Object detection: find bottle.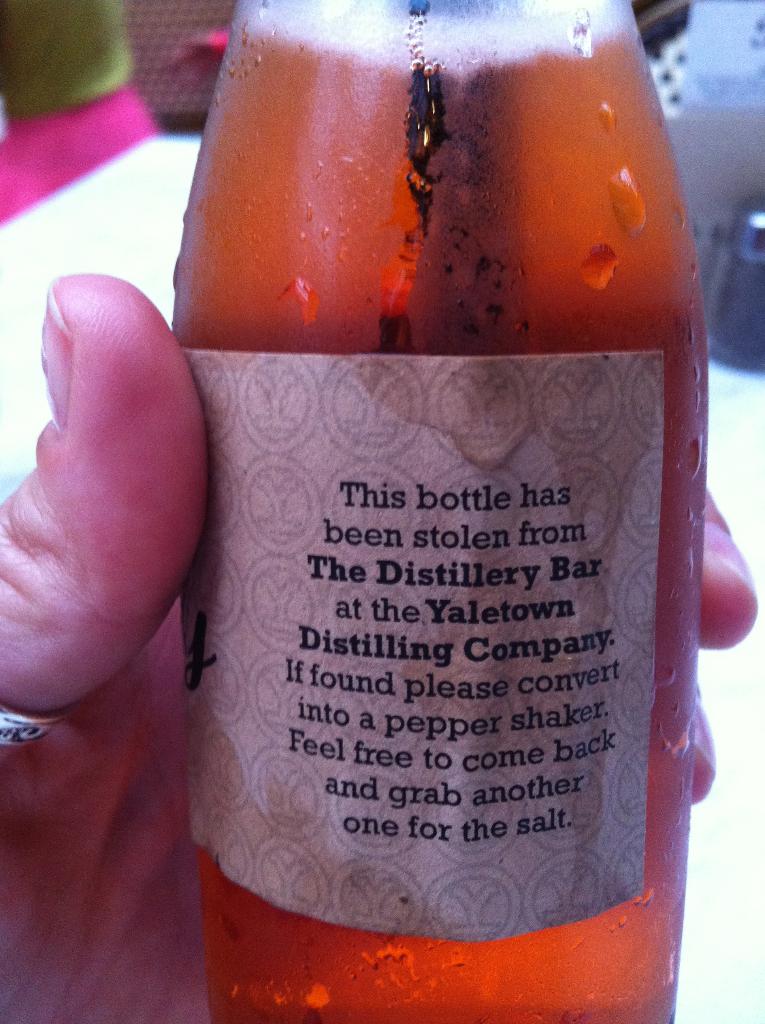
Rect(166, 0, 738, 984).
